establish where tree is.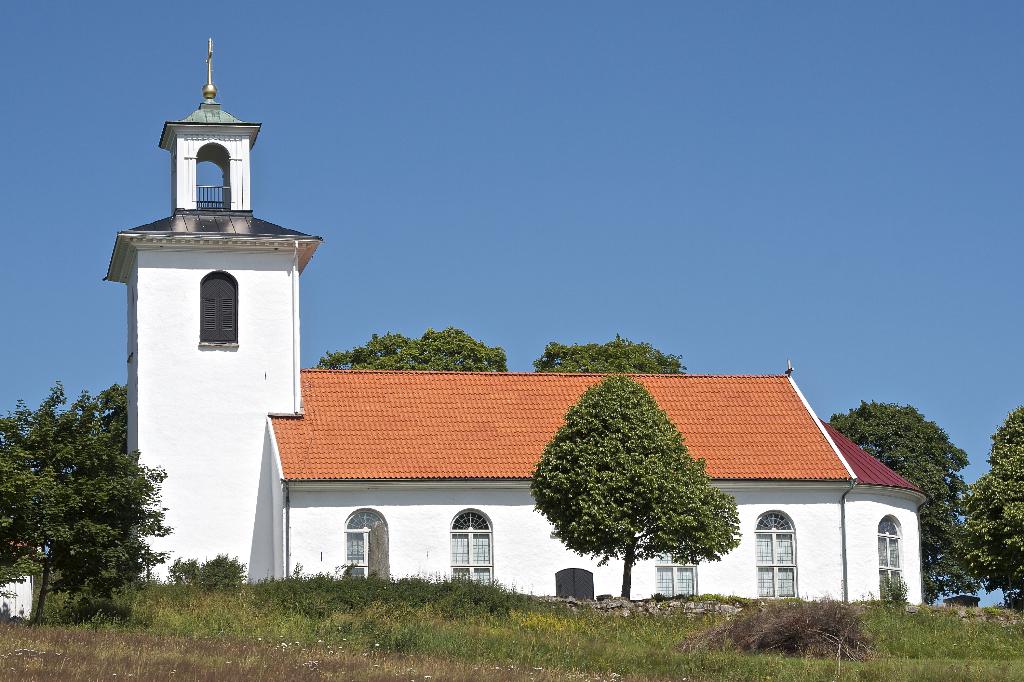
Established at 954:408:1023:611.
